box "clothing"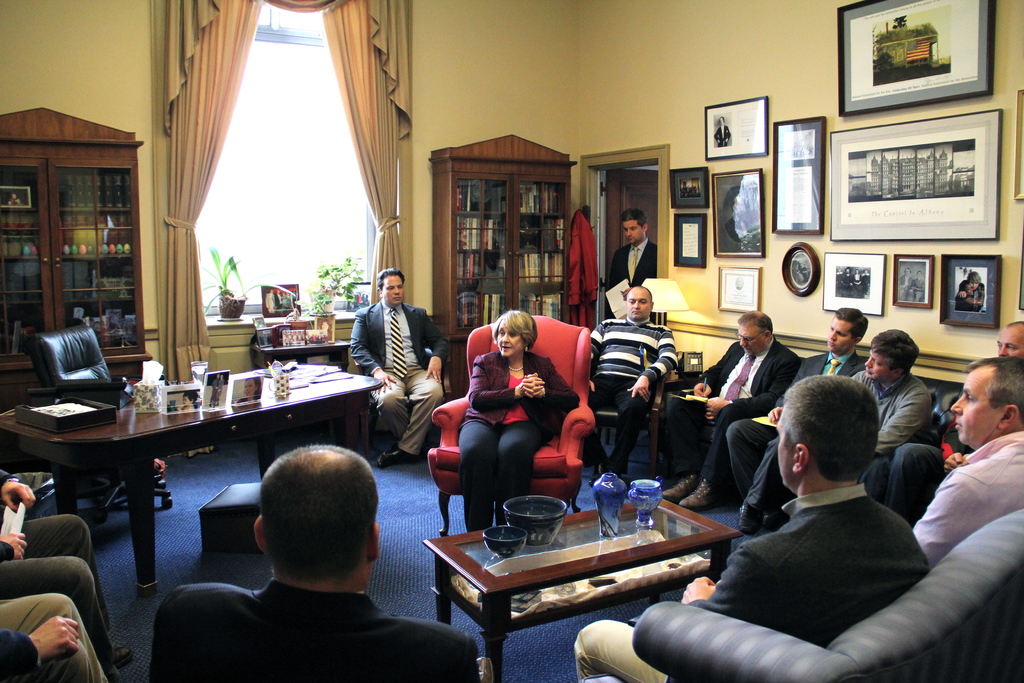
bbox(609, 237, 661, 299)
